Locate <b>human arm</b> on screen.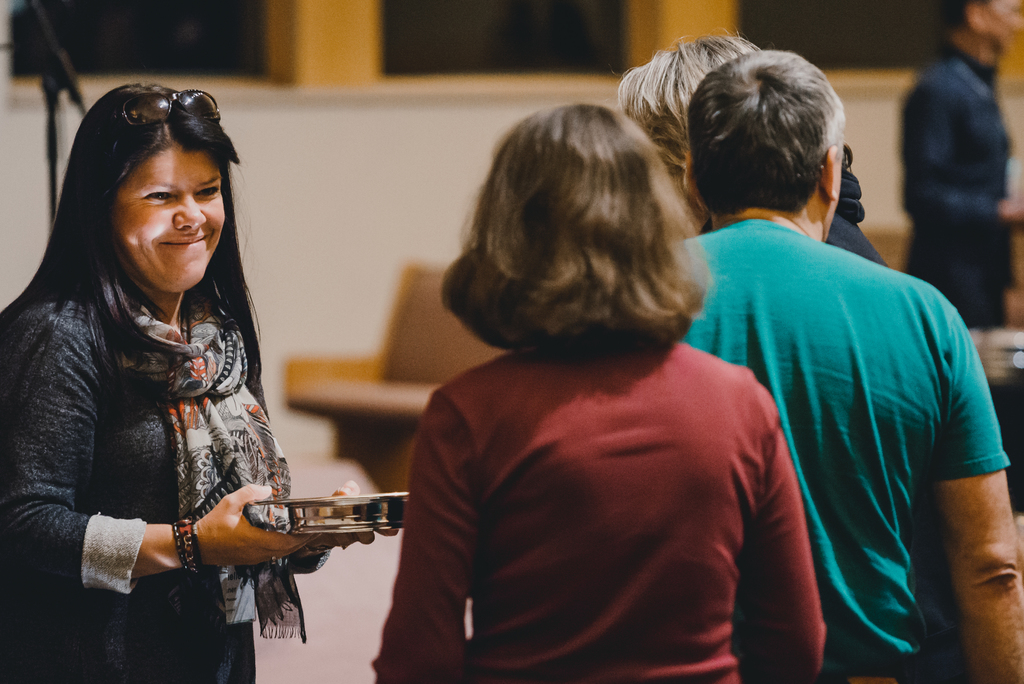
On screen at pyautogui.locateOnScreen(899, 74, 1023, 231).
